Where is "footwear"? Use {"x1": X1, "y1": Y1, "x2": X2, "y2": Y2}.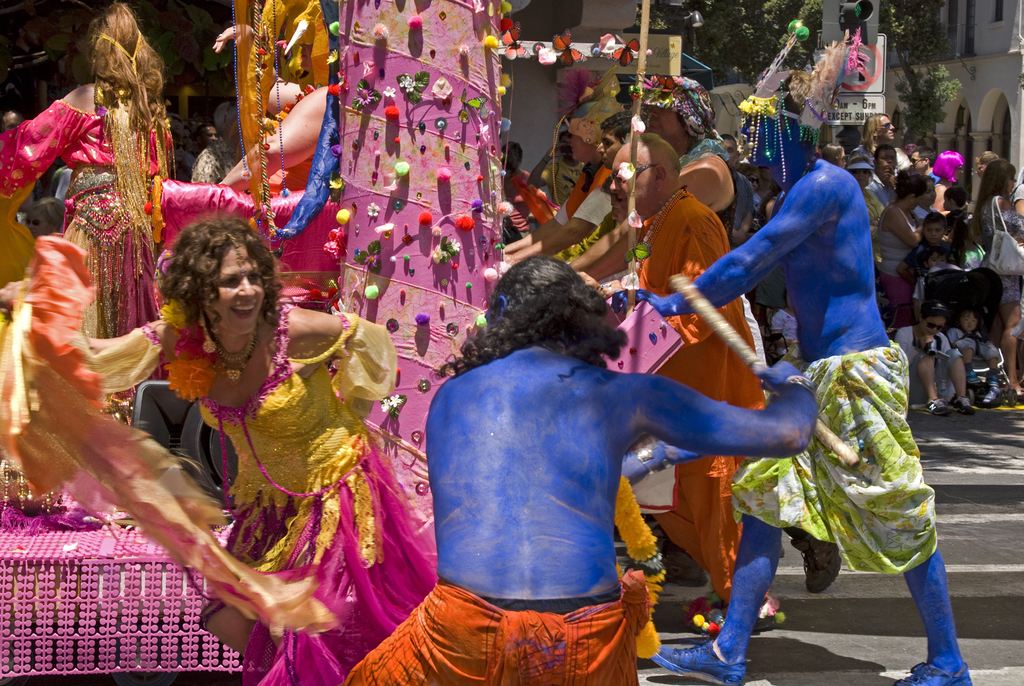
{"x1": 789, "y1": 533, "x2": 843, "y2": 594}.
